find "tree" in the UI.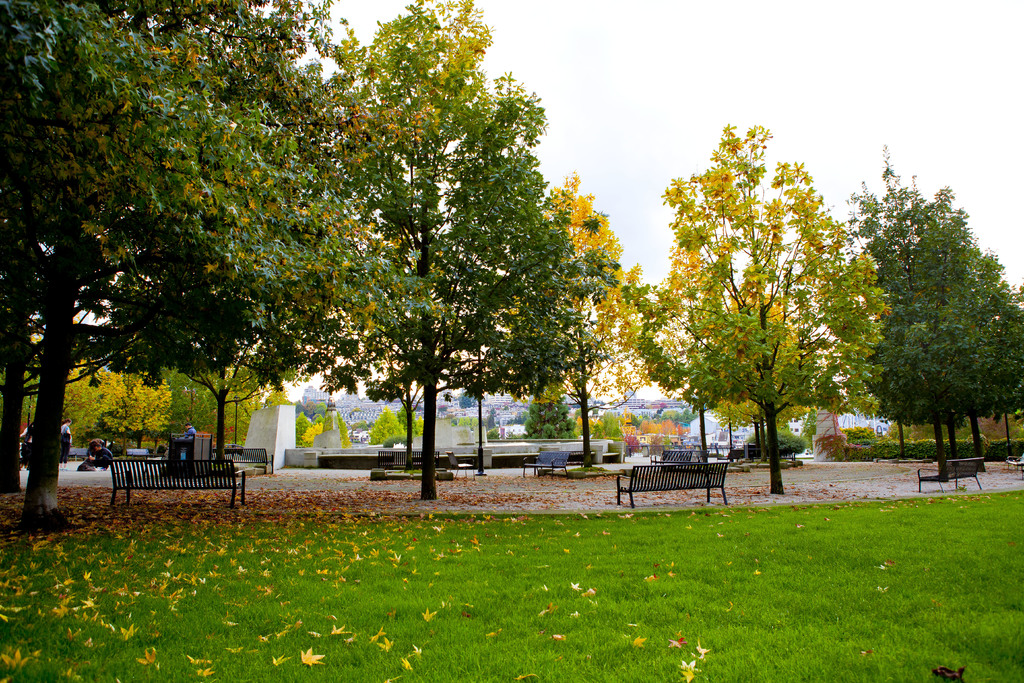
UI element at left=650, top=124, right=867, bottom=487.
